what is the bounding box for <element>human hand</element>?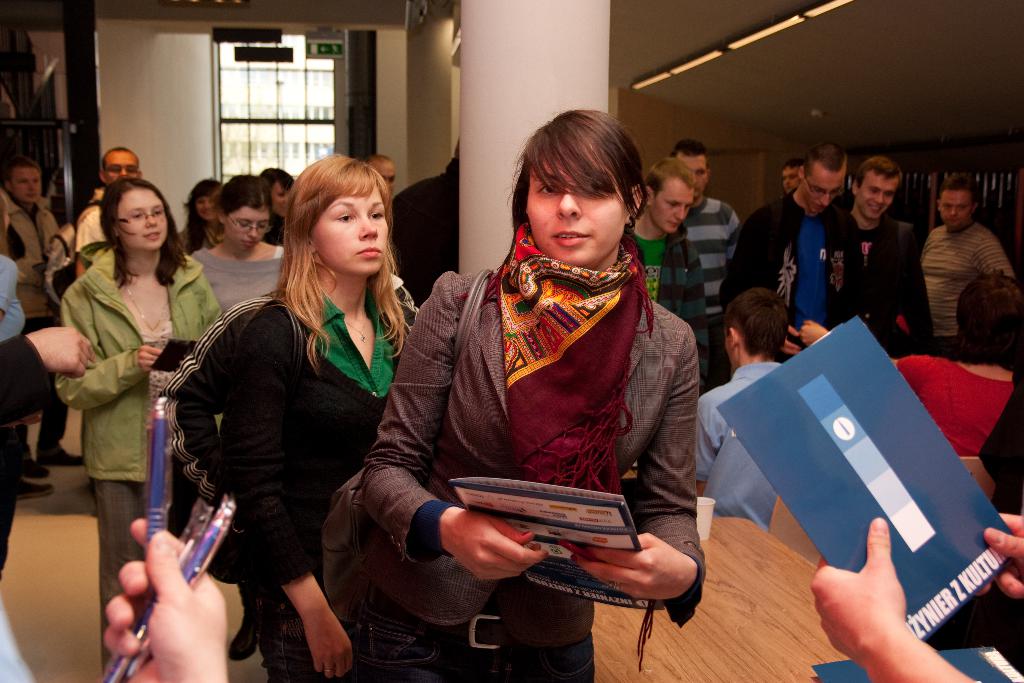
783, 323, 801, 356.
